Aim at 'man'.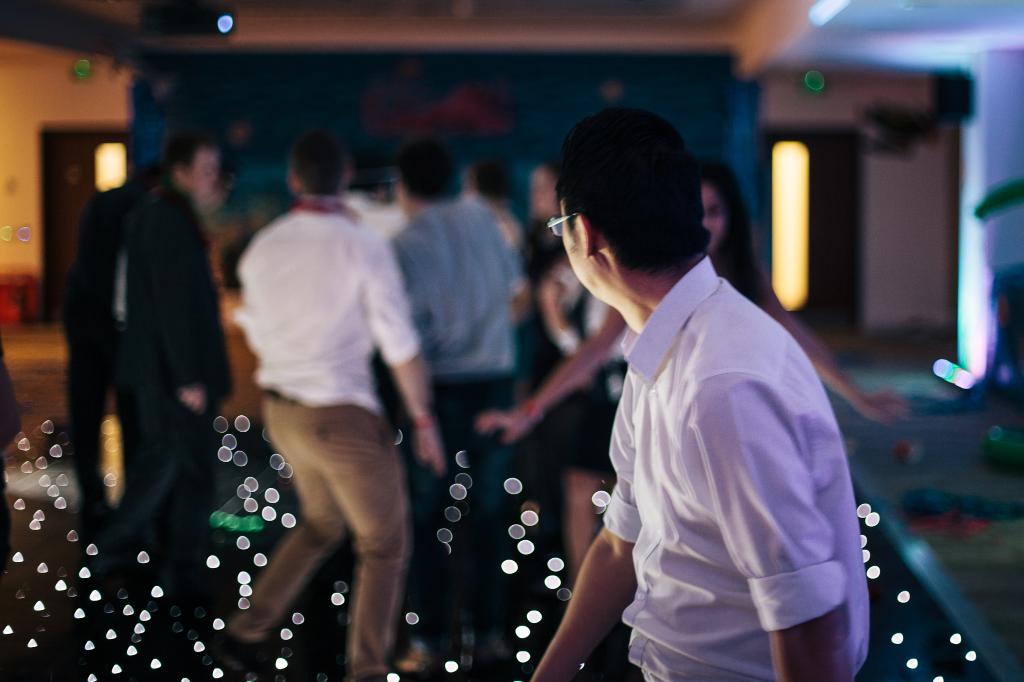
Aimed at x1=531 y1=107 x2=872 y2=681.
